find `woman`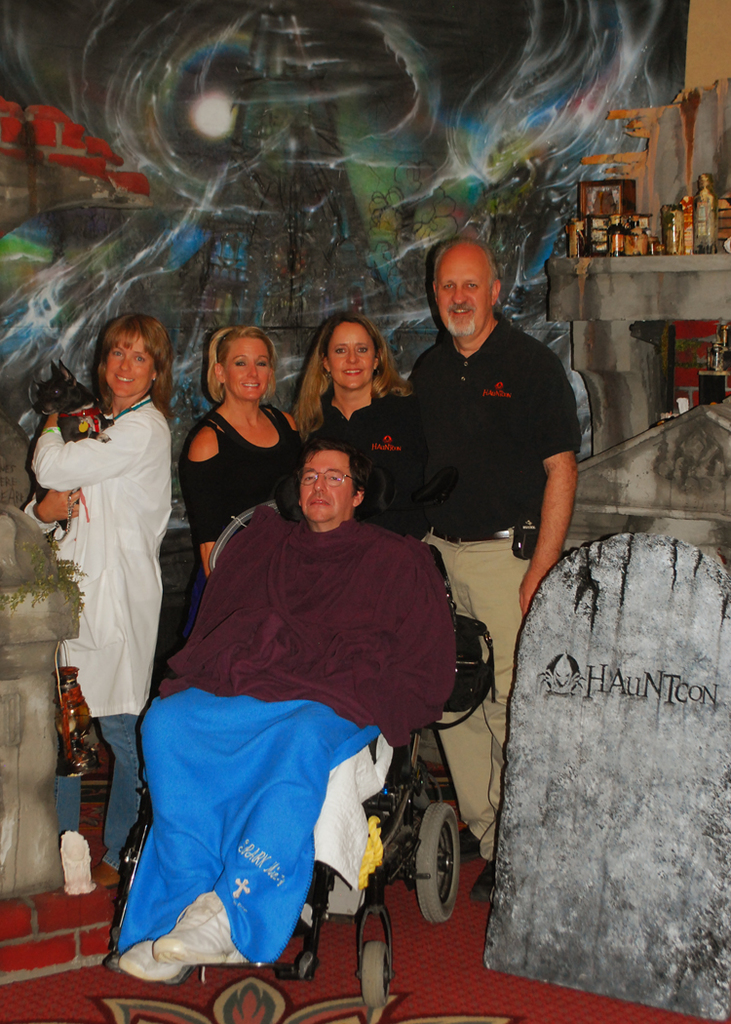
detection(27, 306, 187, 872)
